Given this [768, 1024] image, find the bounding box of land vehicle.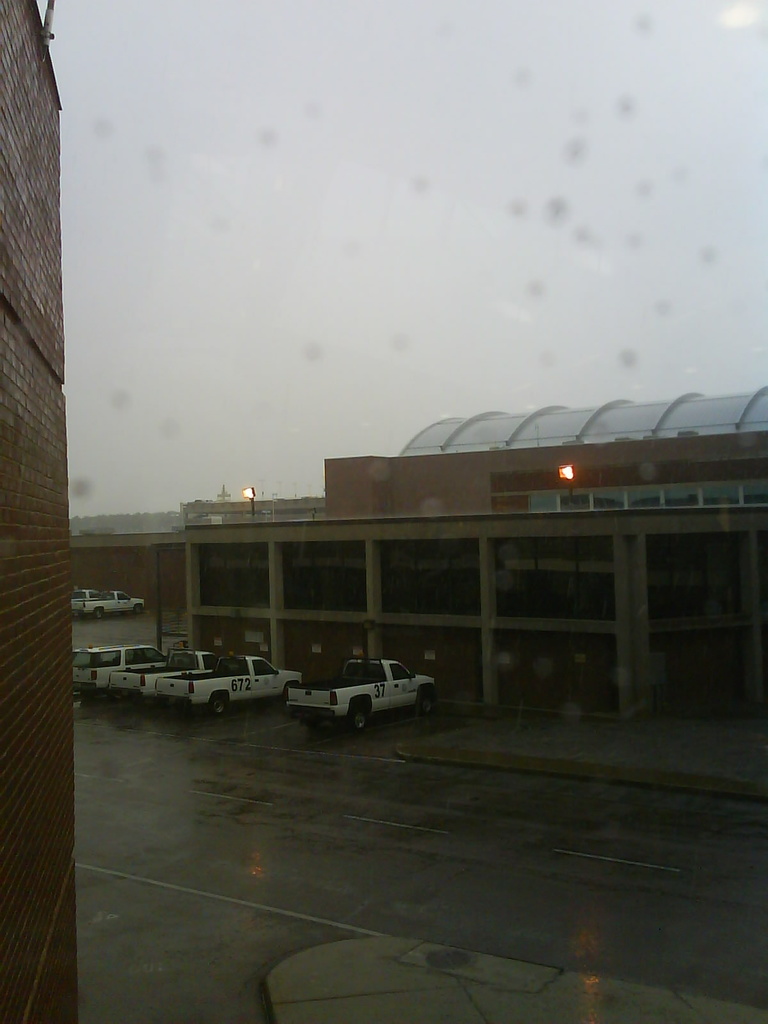
[left=274, top=653, right=433, bottom=728].
